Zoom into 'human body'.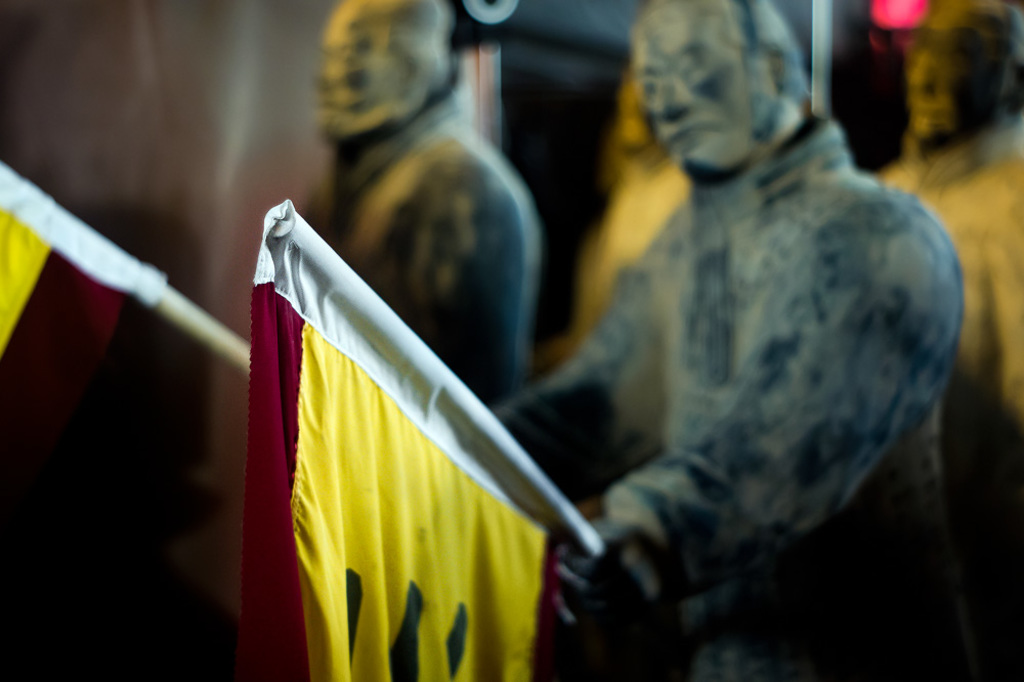
Zoom target: select_region(316, 98, 532, 402).
